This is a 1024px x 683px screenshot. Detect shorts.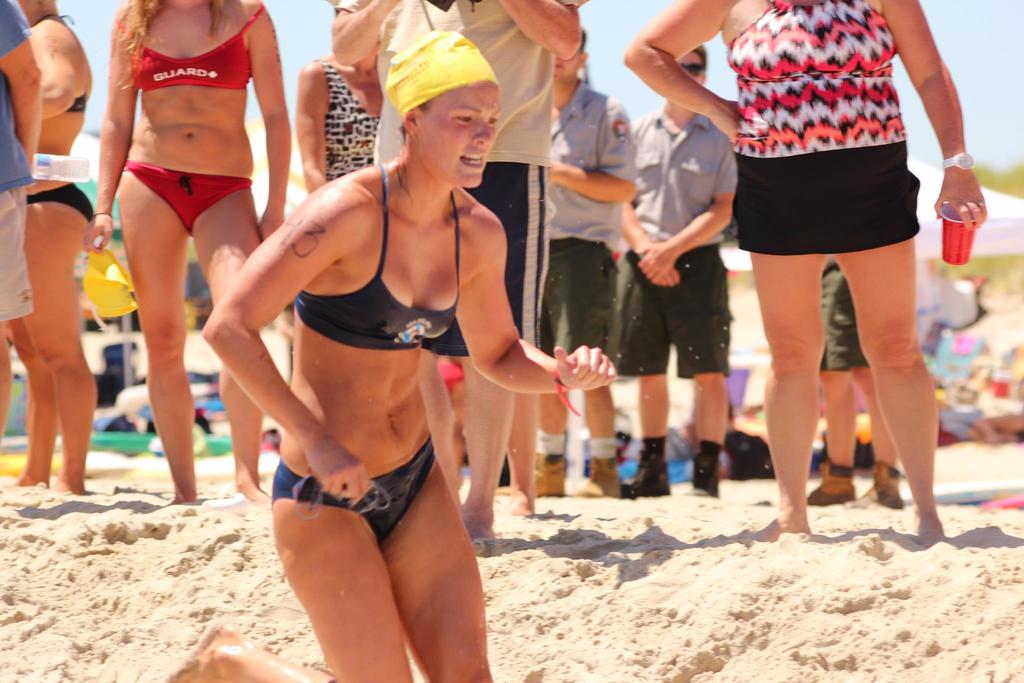
region(609, 245, 726, 374).
